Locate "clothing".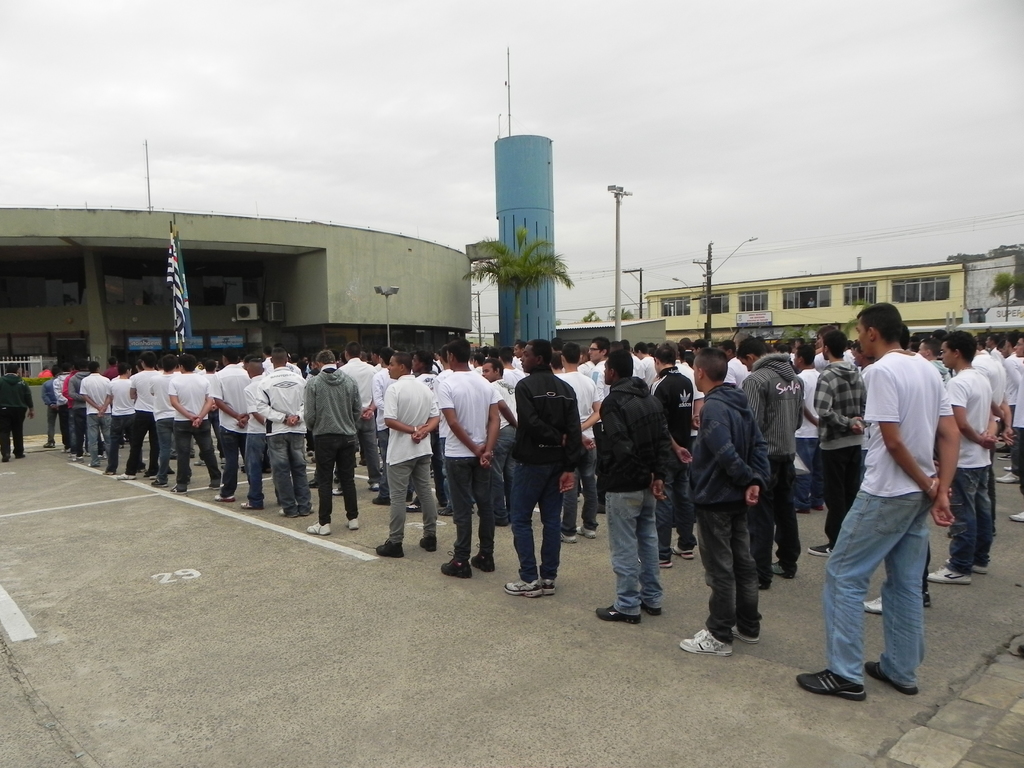
Bounding box: [left=565, top=367, right=605, bottom=529].
